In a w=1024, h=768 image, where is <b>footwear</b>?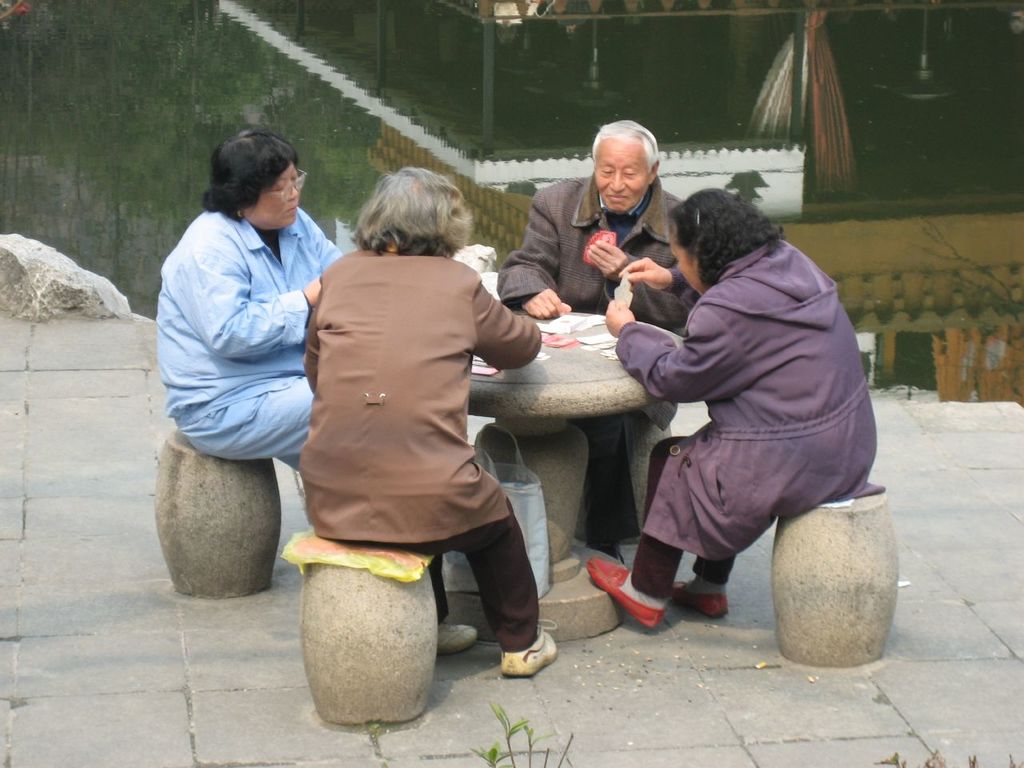
[666,572,752,624].
